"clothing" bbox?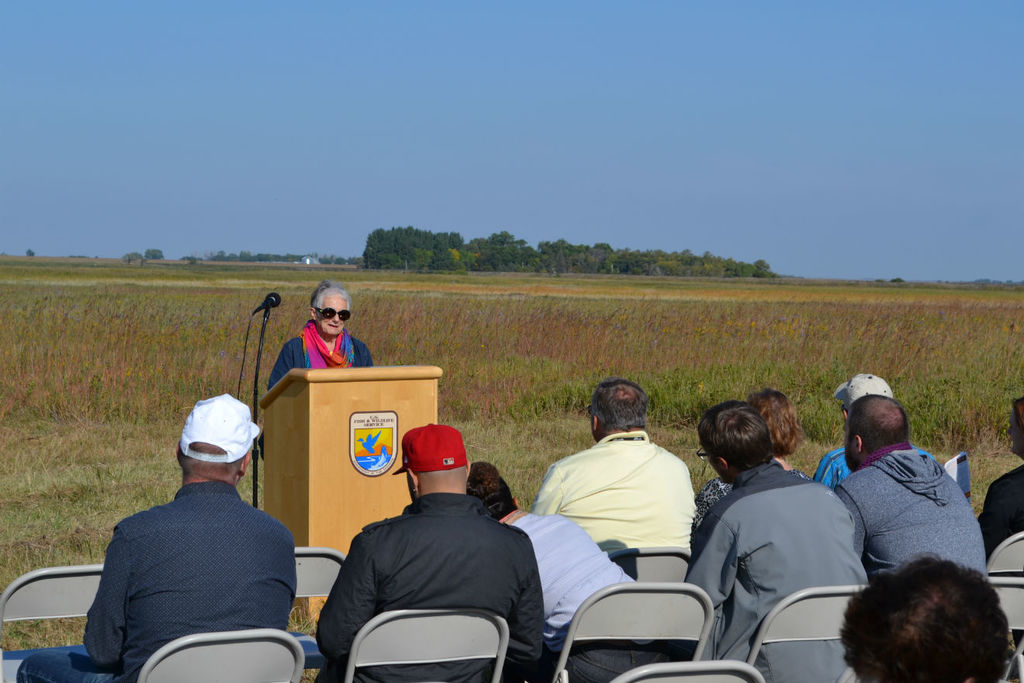
locate(818, 442, 852, 501)
